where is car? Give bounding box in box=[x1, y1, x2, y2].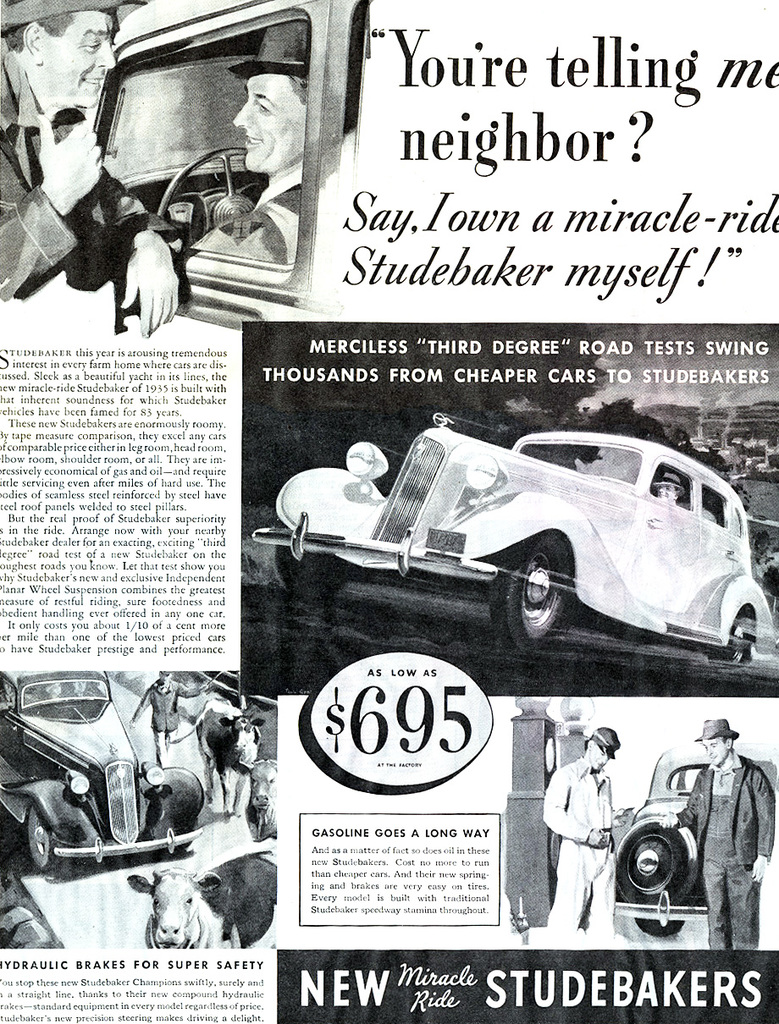
box=[0, 658, 218, 871].
